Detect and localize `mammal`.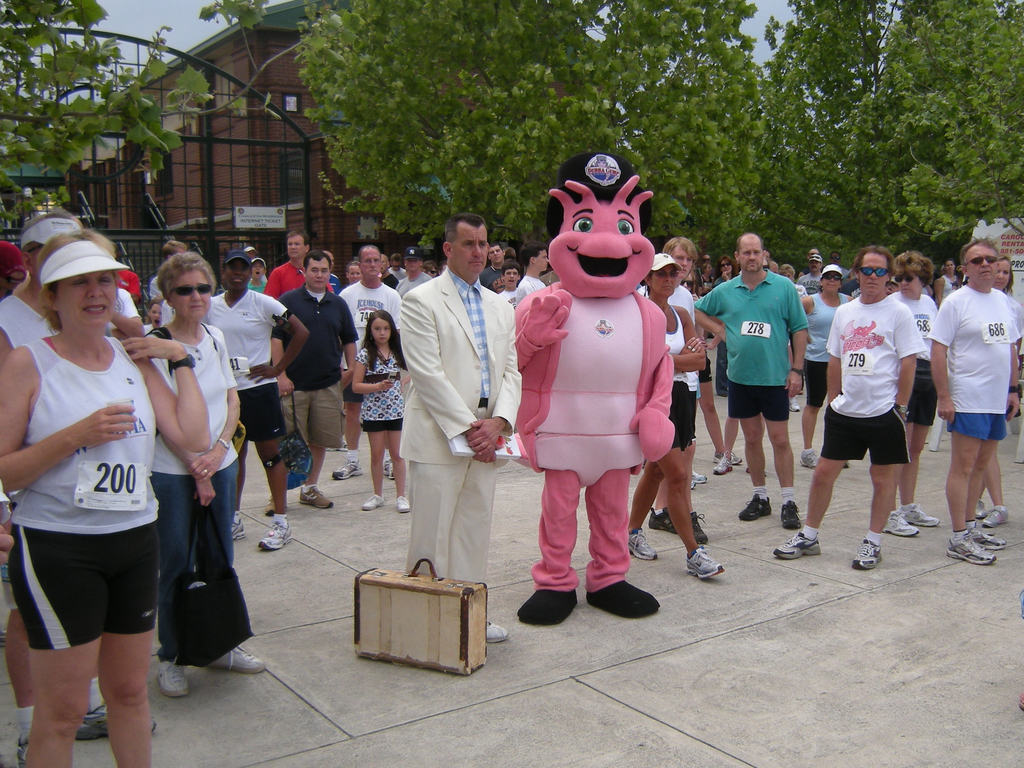
Localized at select_region(797, 266, 847, 471).
